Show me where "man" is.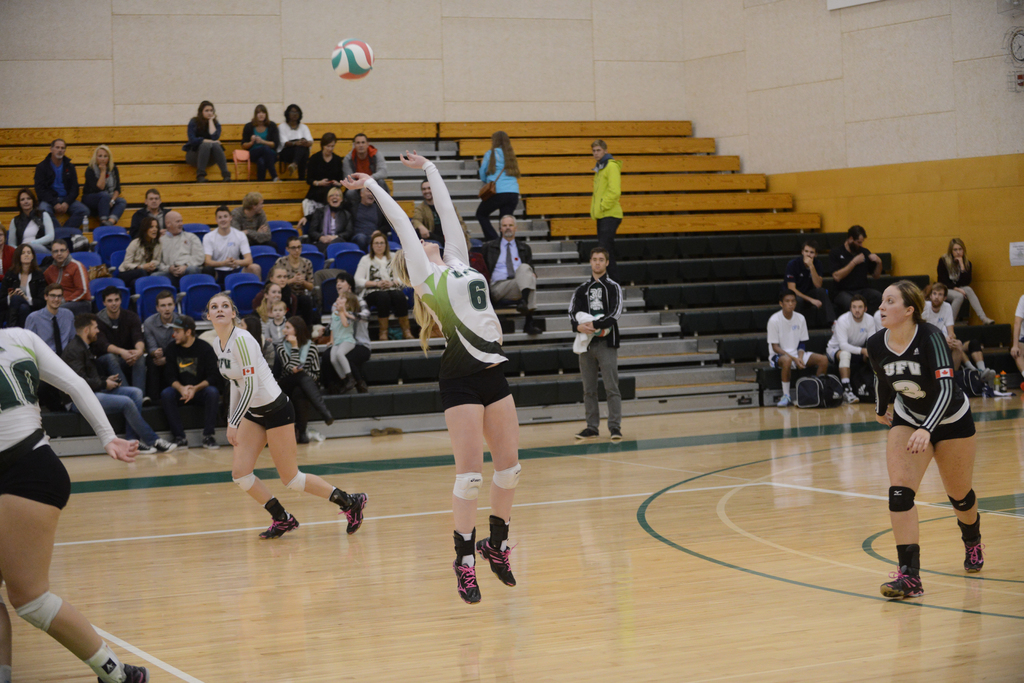
"man" is at locate(767, 292, 828, 406).
